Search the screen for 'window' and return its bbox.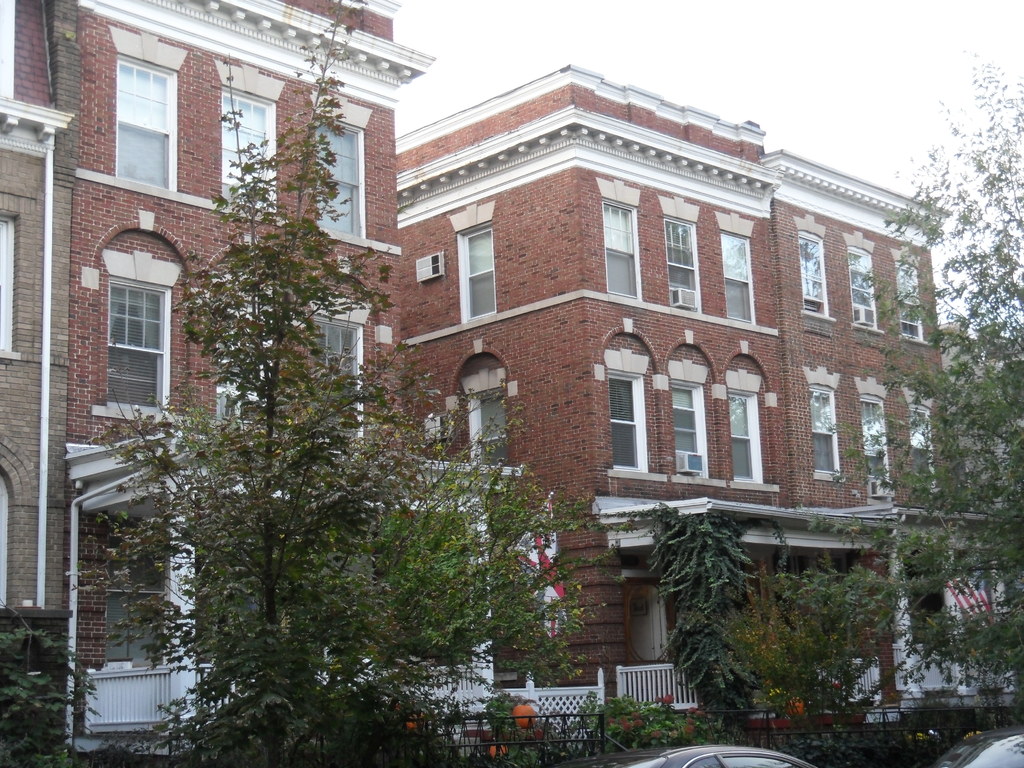
Found: box(720, 362, 768, 495).
